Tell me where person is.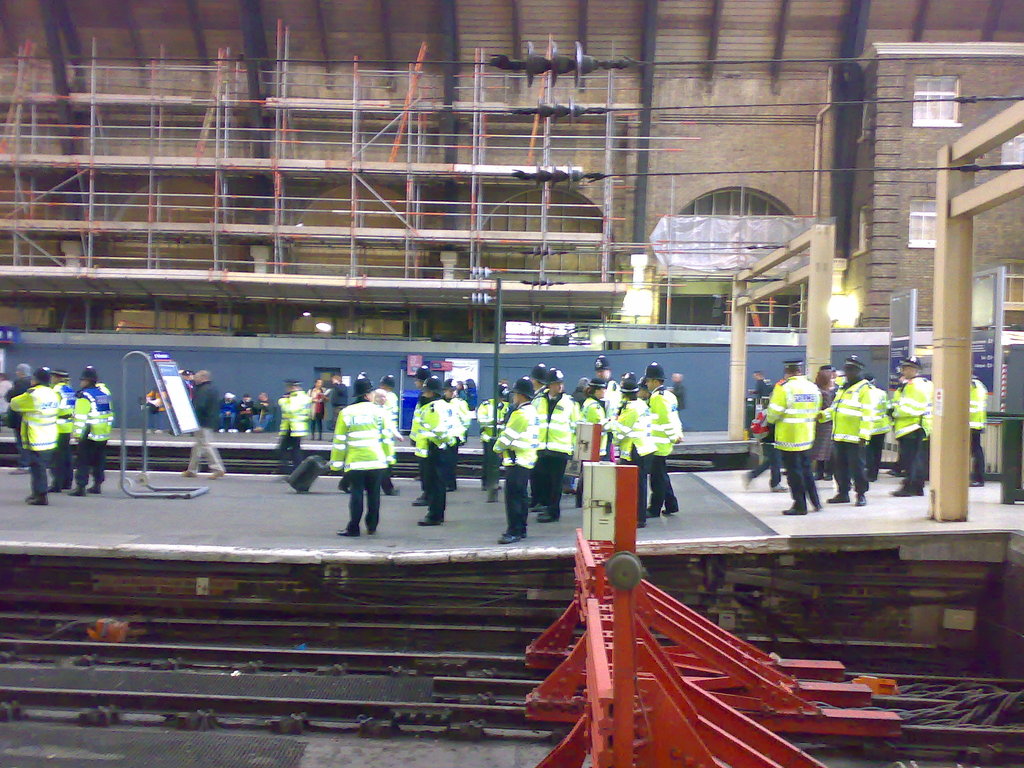
person is at (x1=276, y1=382, x2=313, y2=479).
